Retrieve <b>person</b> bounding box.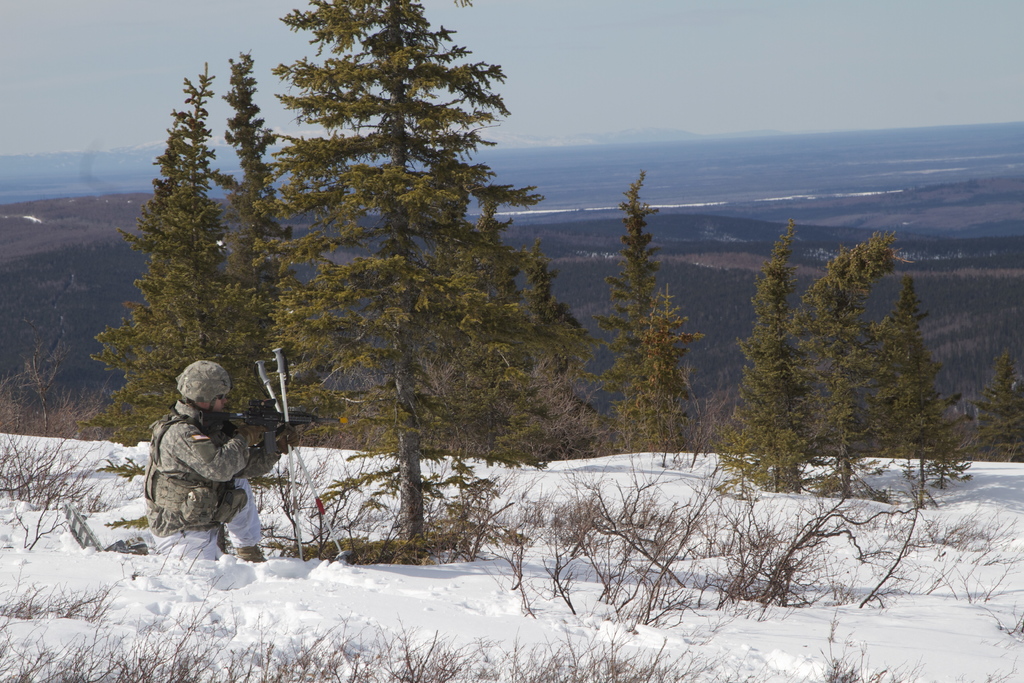
Bounding box: <region>145, 360, 295, 565</region>.
